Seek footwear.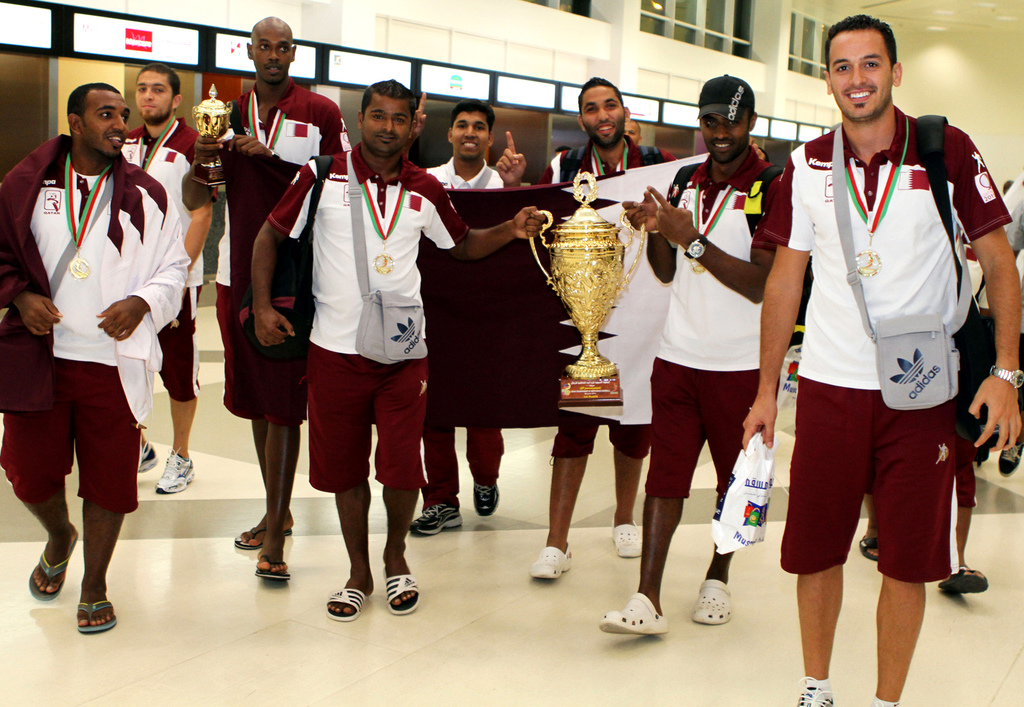
(left=328, top=590, right=365, bottom=625).
